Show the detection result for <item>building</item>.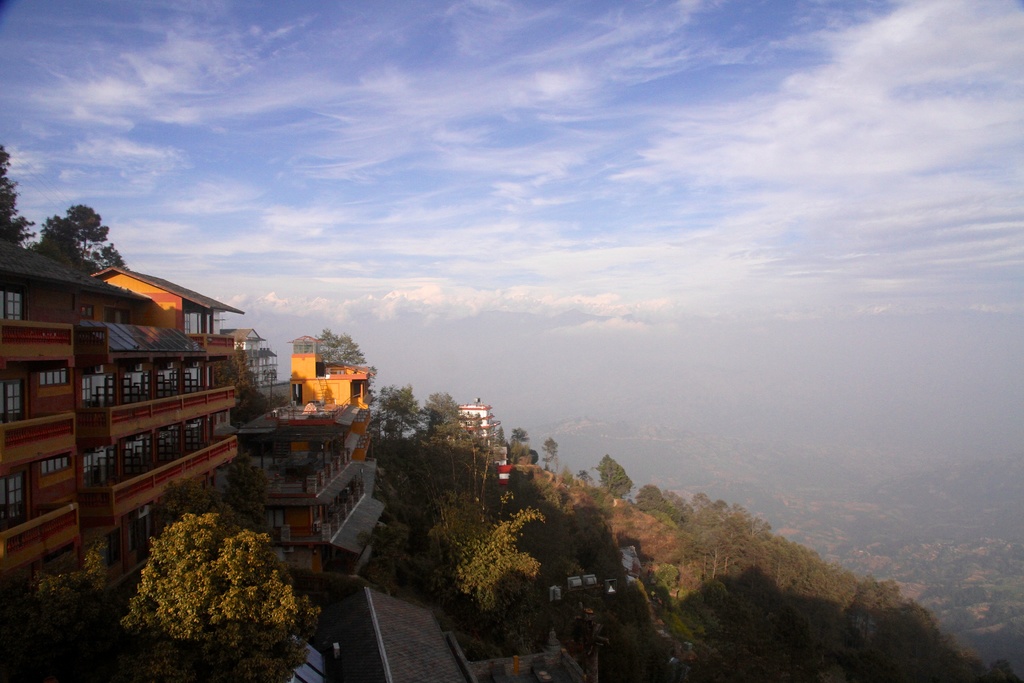
<bbox>453, 399, 511, 478</bbox>.
